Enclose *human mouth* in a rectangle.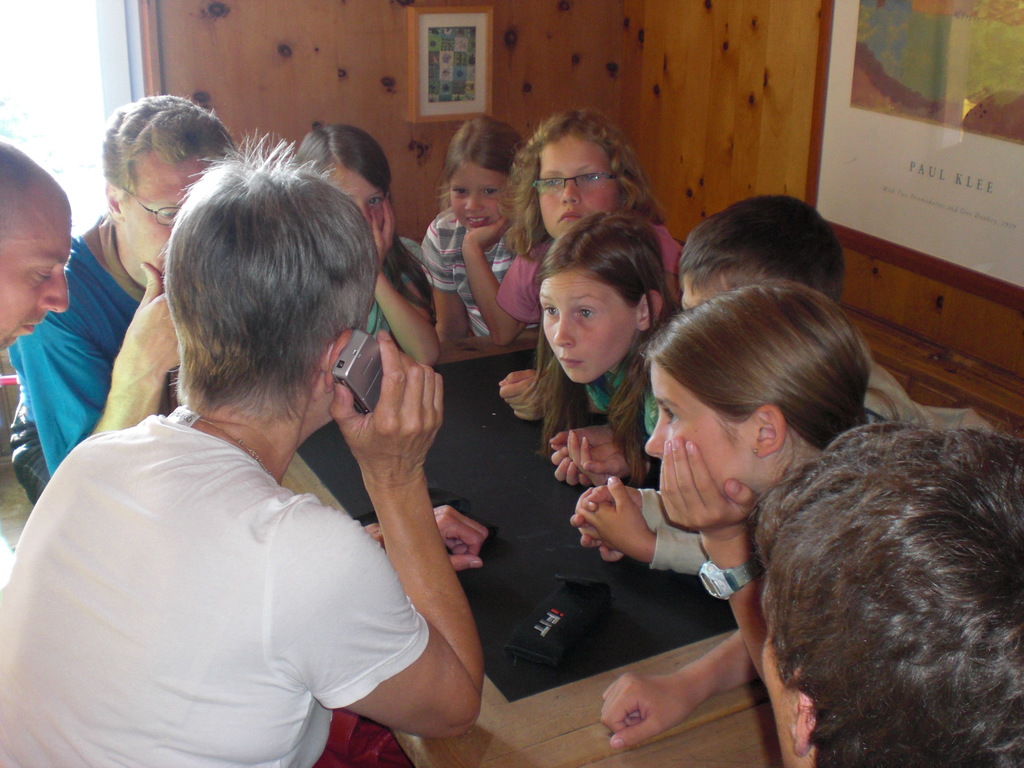
557/214/580/218.
